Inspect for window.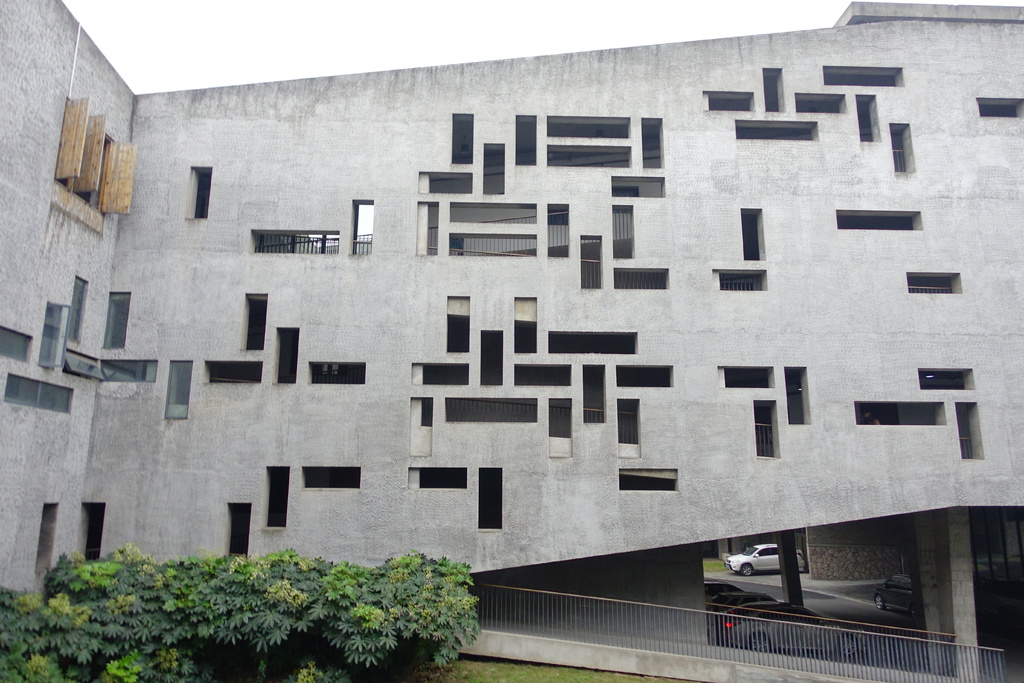
Inspection: Rect(975, 95, 1023, 121).
